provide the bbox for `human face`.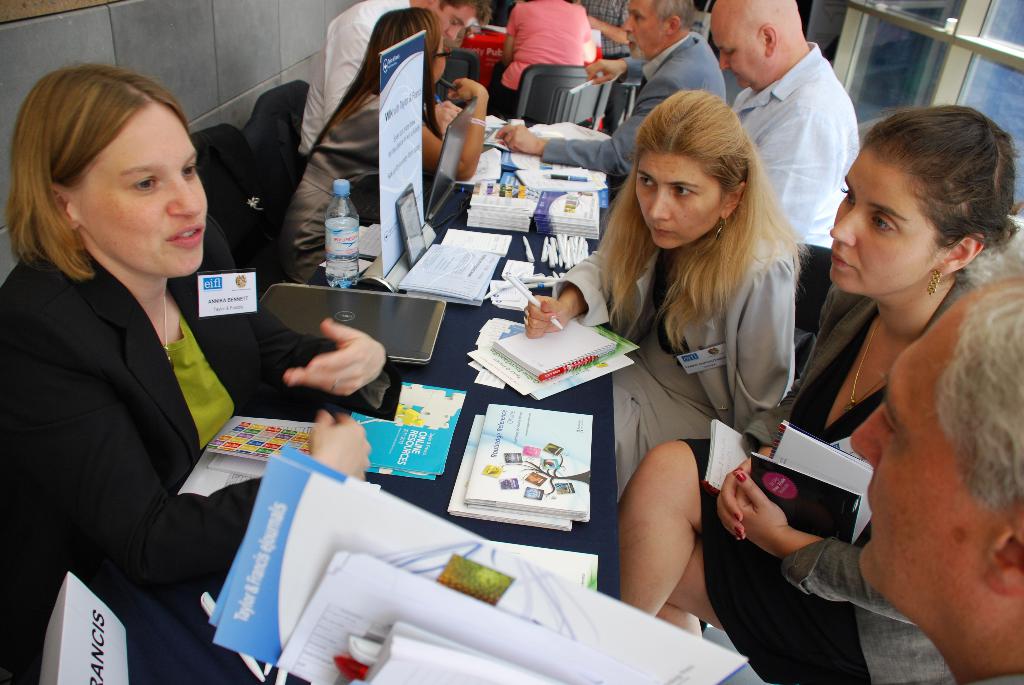
Rect(431, 34, 452, 77).
